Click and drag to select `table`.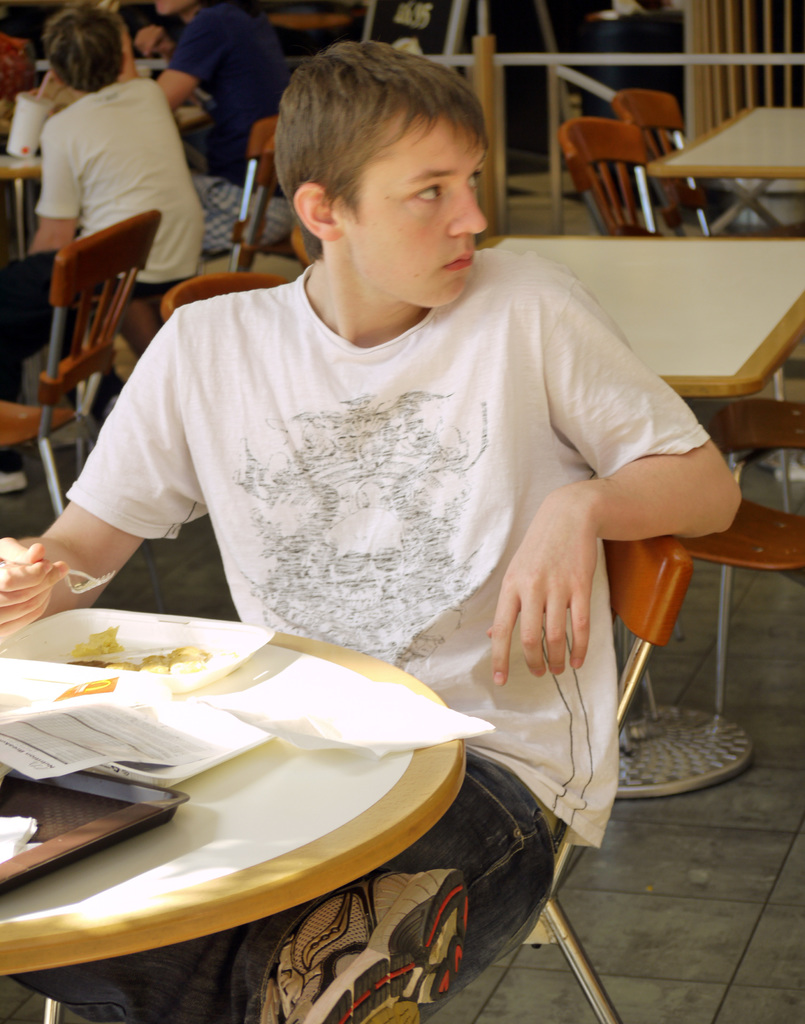
Selection: BBox(446, 228, 804, 796).
